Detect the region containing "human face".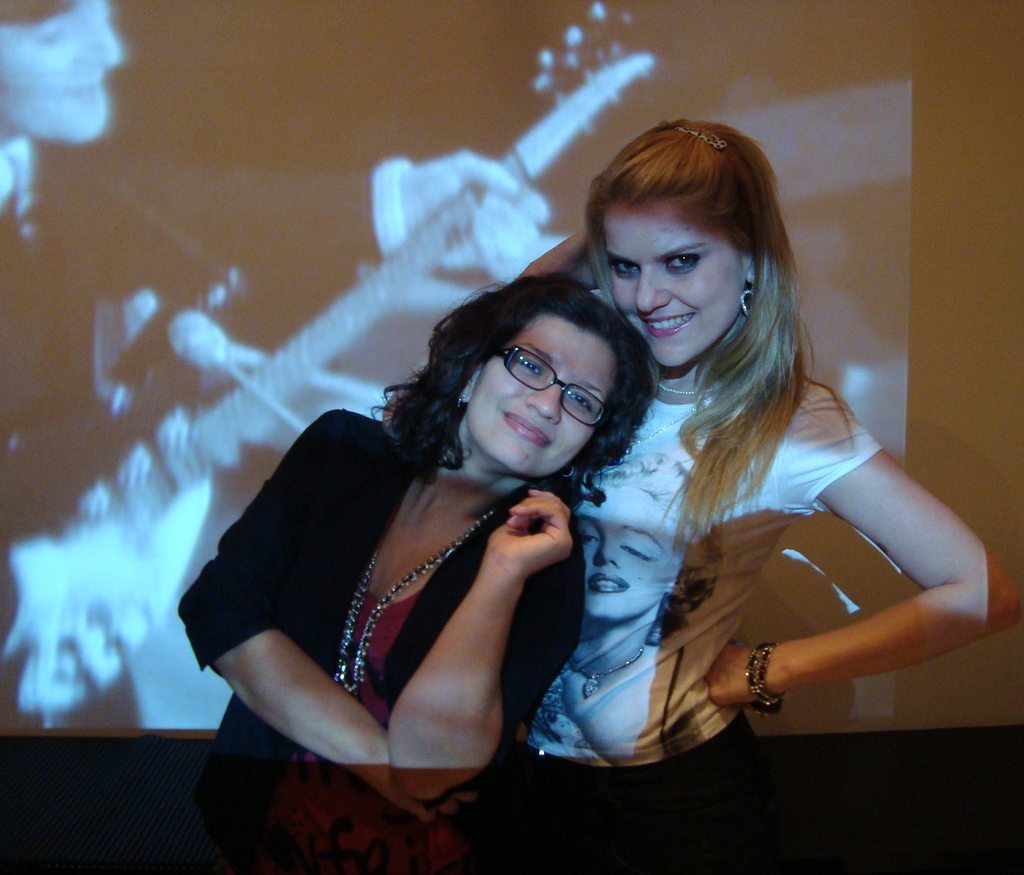
[577, 479, 680, 626].
